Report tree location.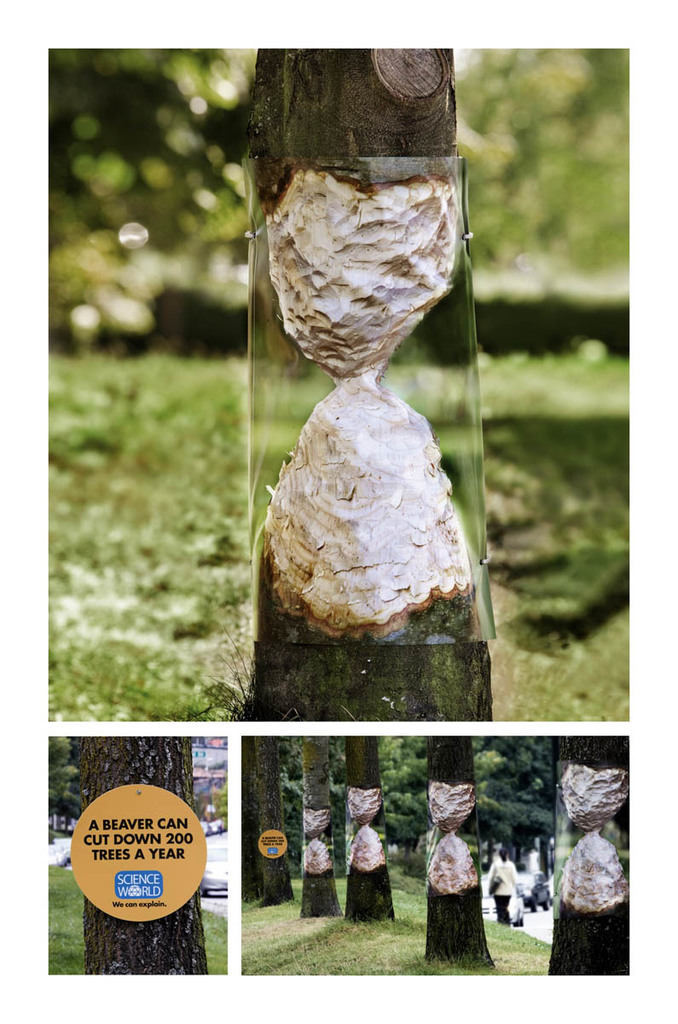
Report: detection(423, 735, 494, 966).
